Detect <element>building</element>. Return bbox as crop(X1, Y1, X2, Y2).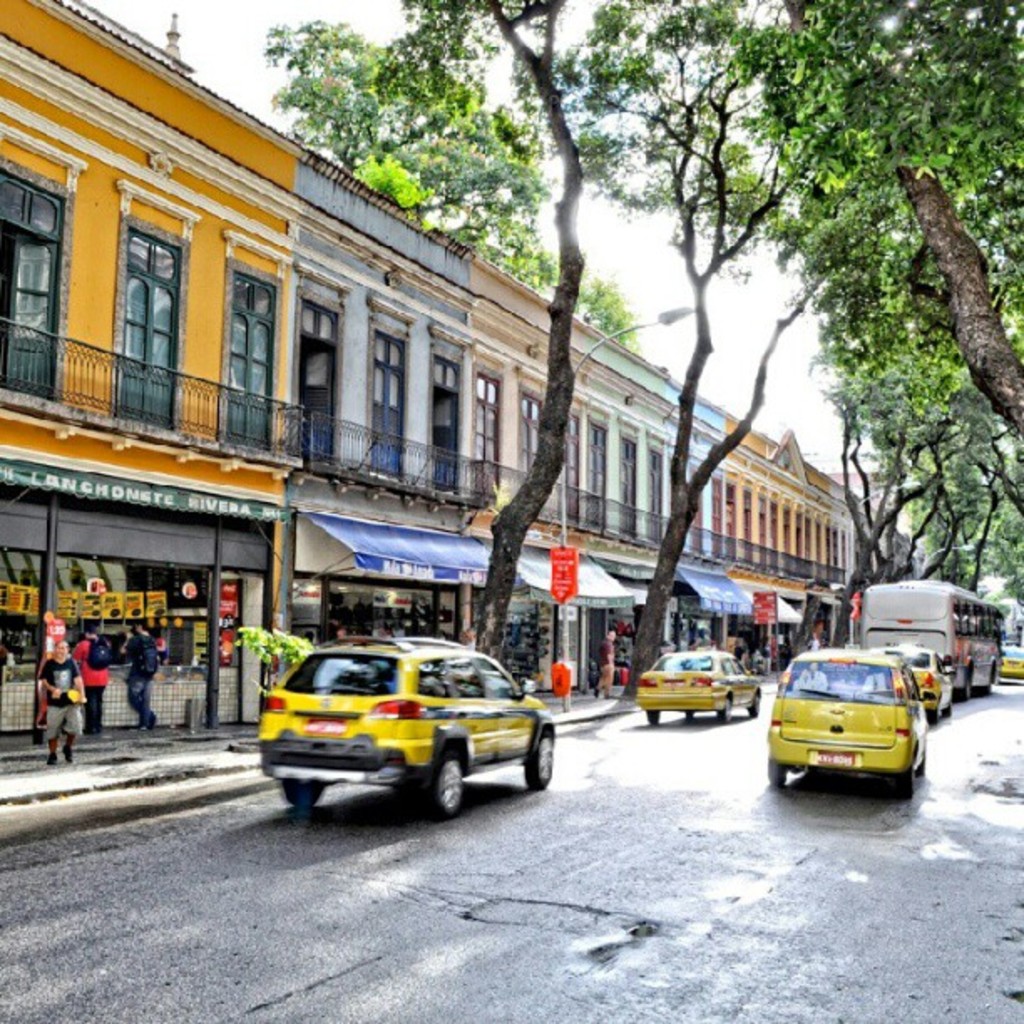
crop(0, 0, 934, 760).
